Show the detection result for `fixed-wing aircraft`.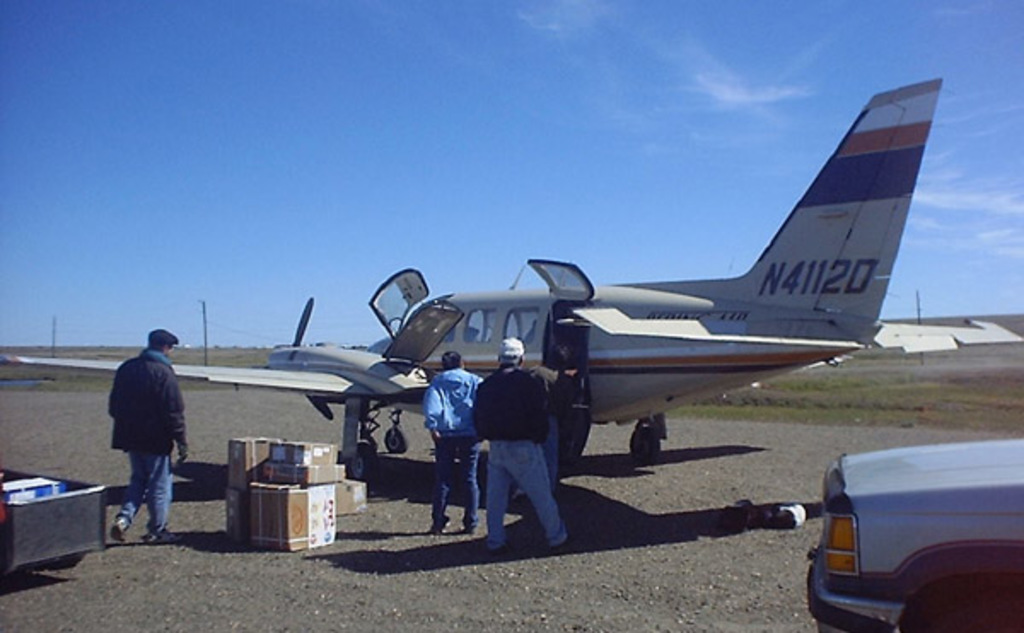
locate(3, 75, 1022, 481).
